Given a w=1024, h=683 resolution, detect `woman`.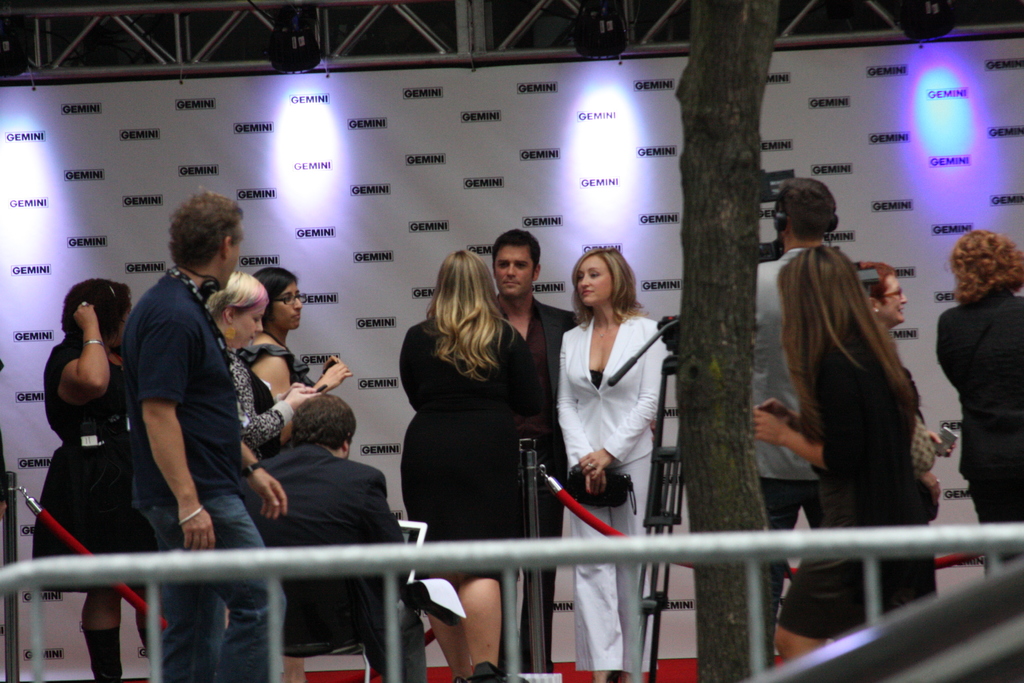
box=[239, 268, 355, 443].
